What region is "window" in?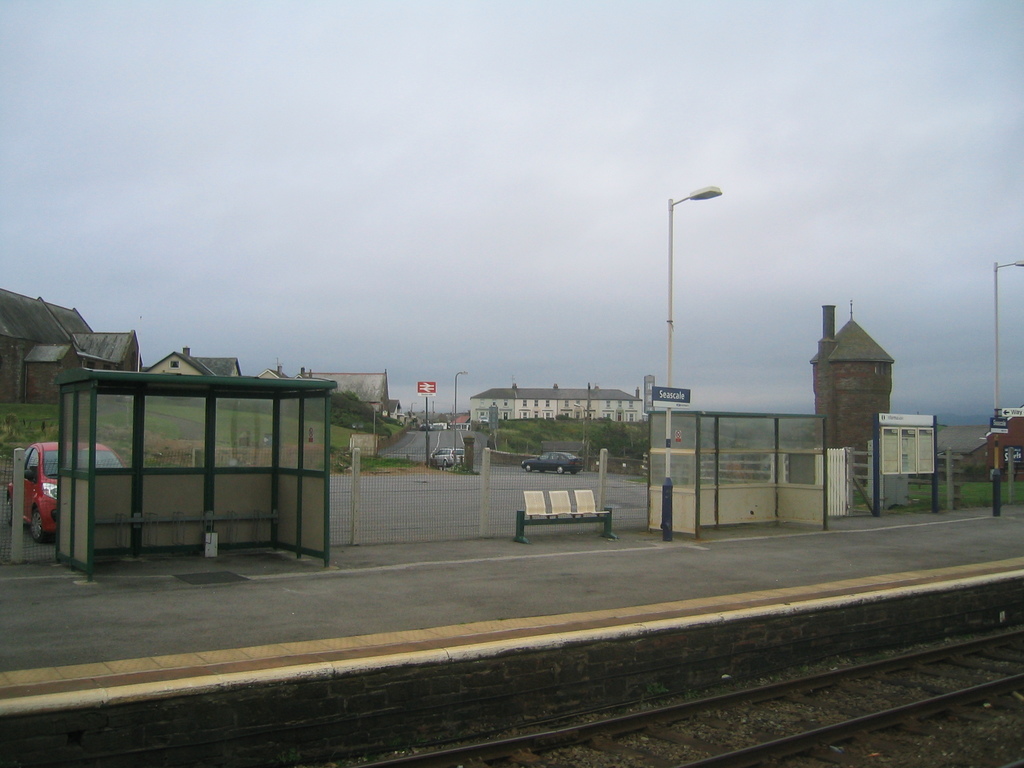
(left=624, top=412, right=636, bottom=422).
